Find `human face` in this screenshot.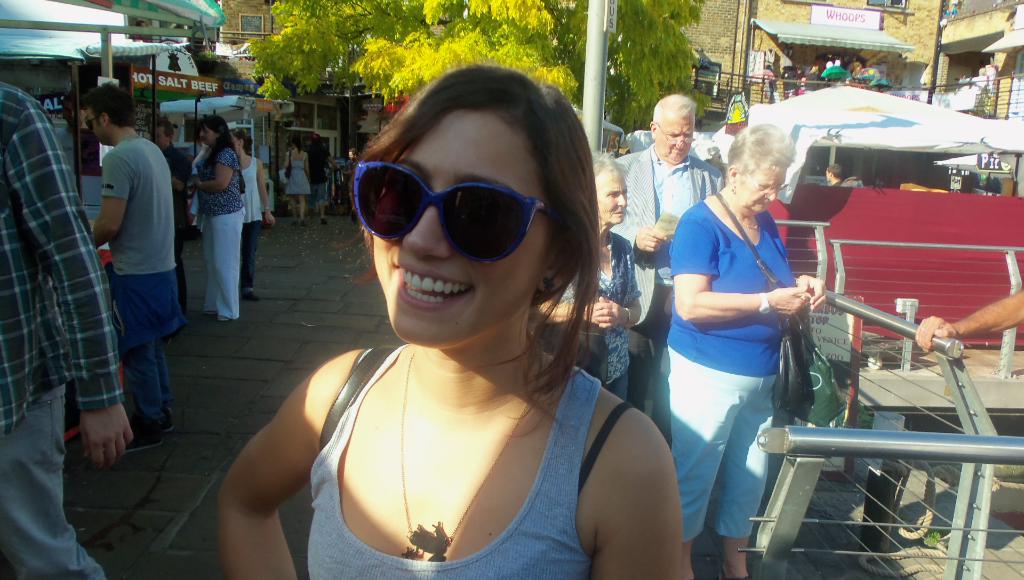
The bounding box for `human face` is l=594, t=171, r=625, b=225.
